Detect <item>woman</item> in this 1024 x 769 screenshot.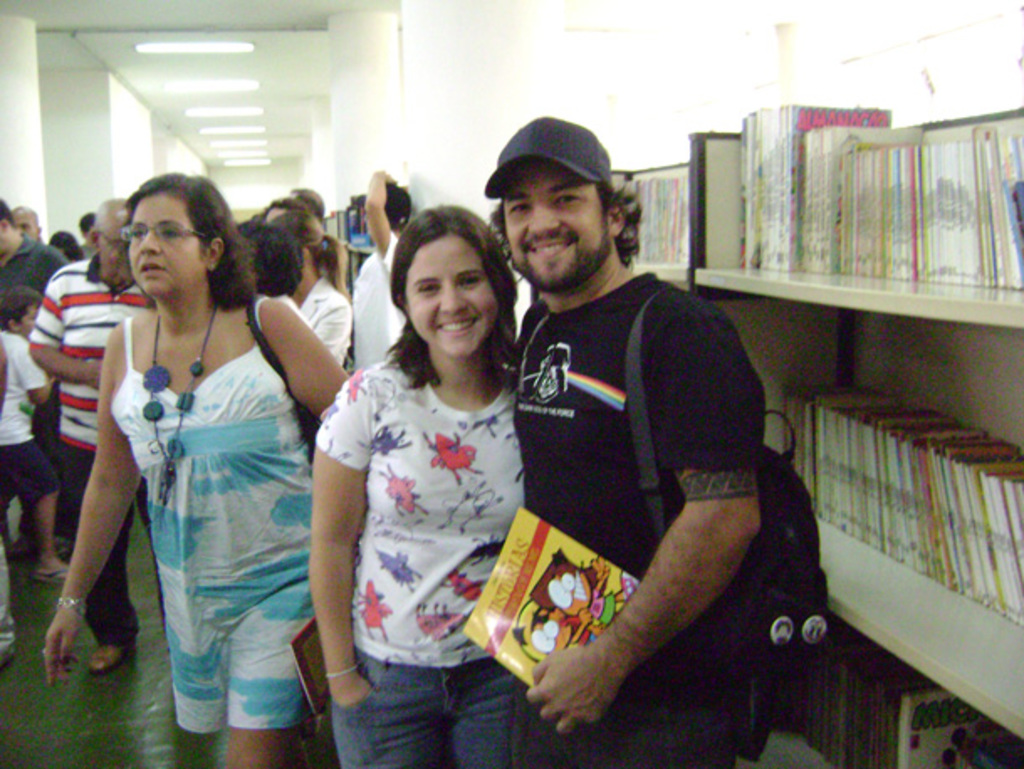
Detection: detection(37, 173, 351, 767).
